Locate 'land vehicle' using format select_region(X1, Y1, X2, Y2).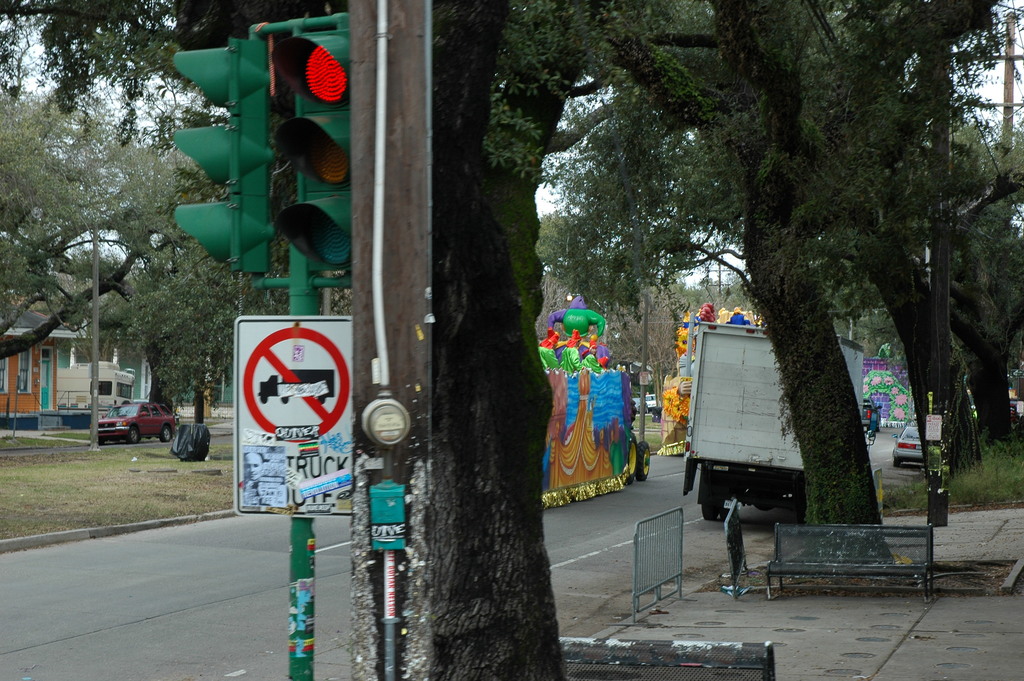
select_region(89, 400, 178, 445).
